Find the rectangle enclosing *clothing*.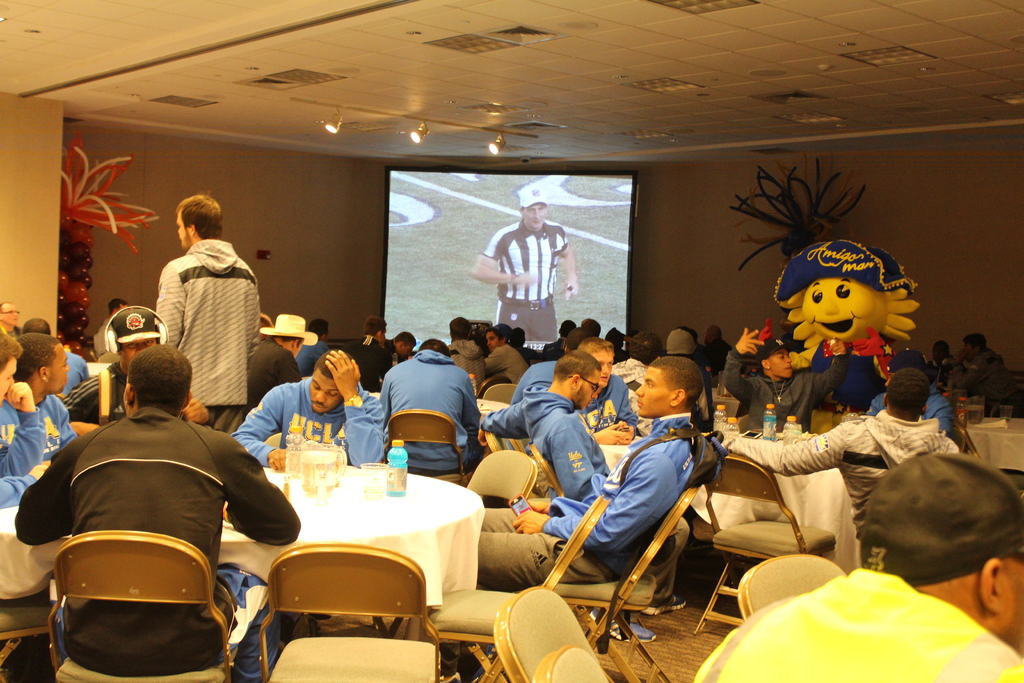
<region>718, 341, 849, 441</region>.
